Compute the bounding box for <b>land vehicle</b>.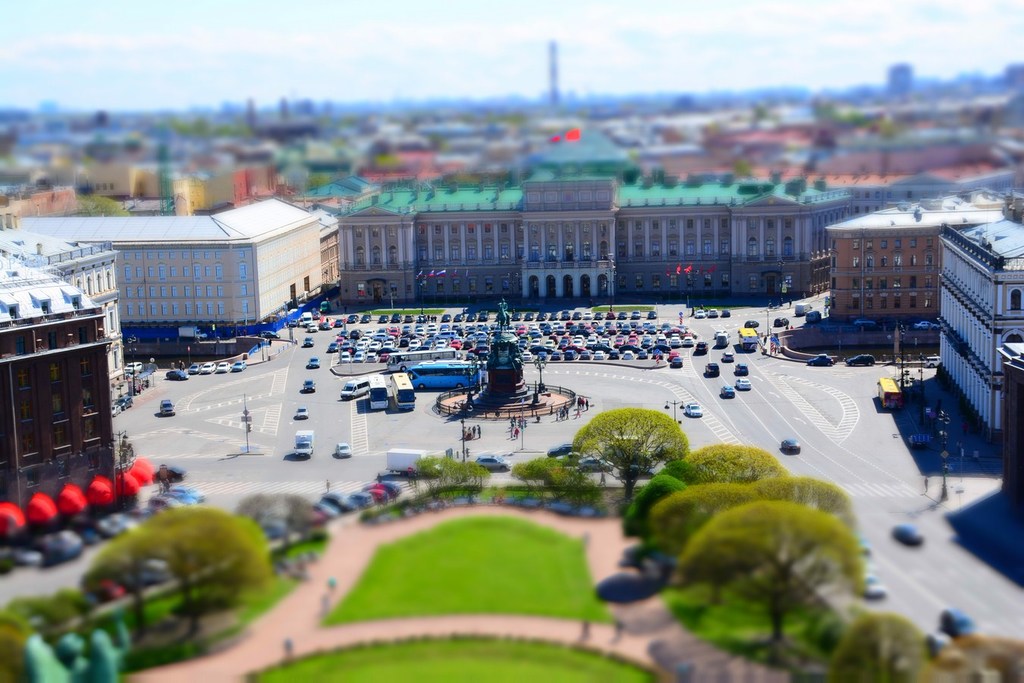
crop(708, 364, 716, 374).
